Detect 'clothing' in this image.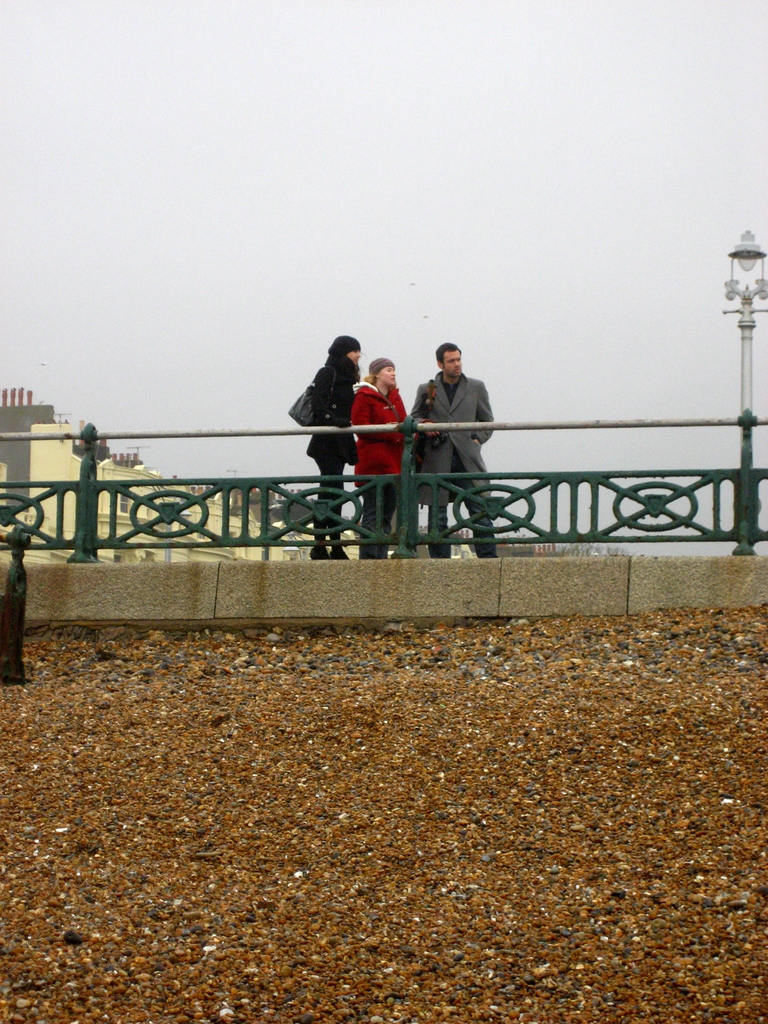
Detection: <region>315, 350, 359, 548</region>.
